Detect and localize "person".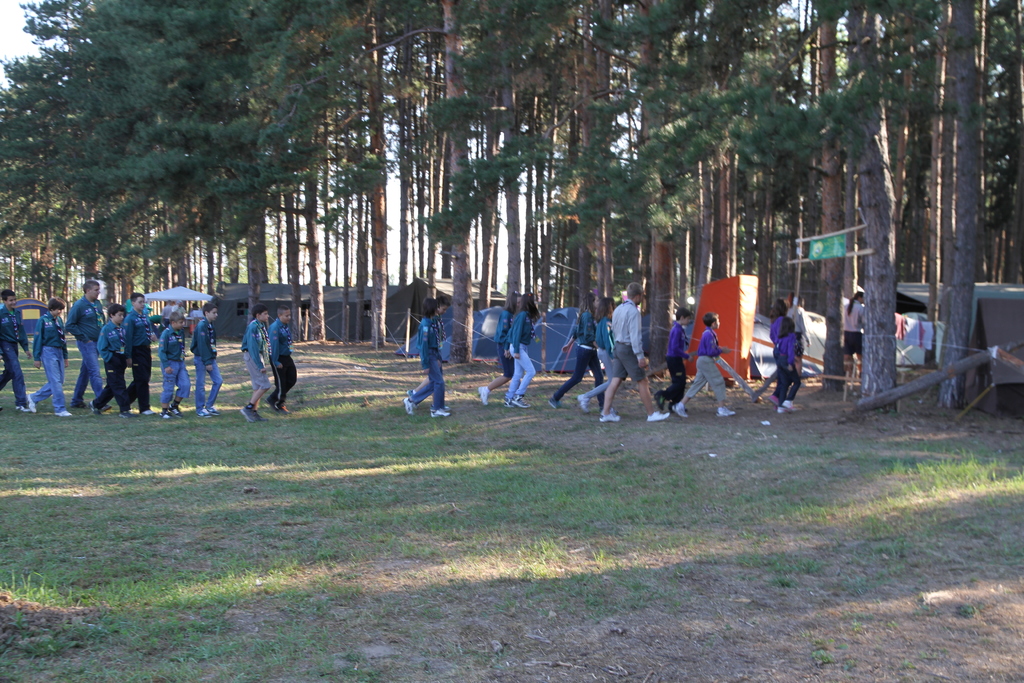
Localized at (x1=91, y1=300, x2=130, y2=416).
